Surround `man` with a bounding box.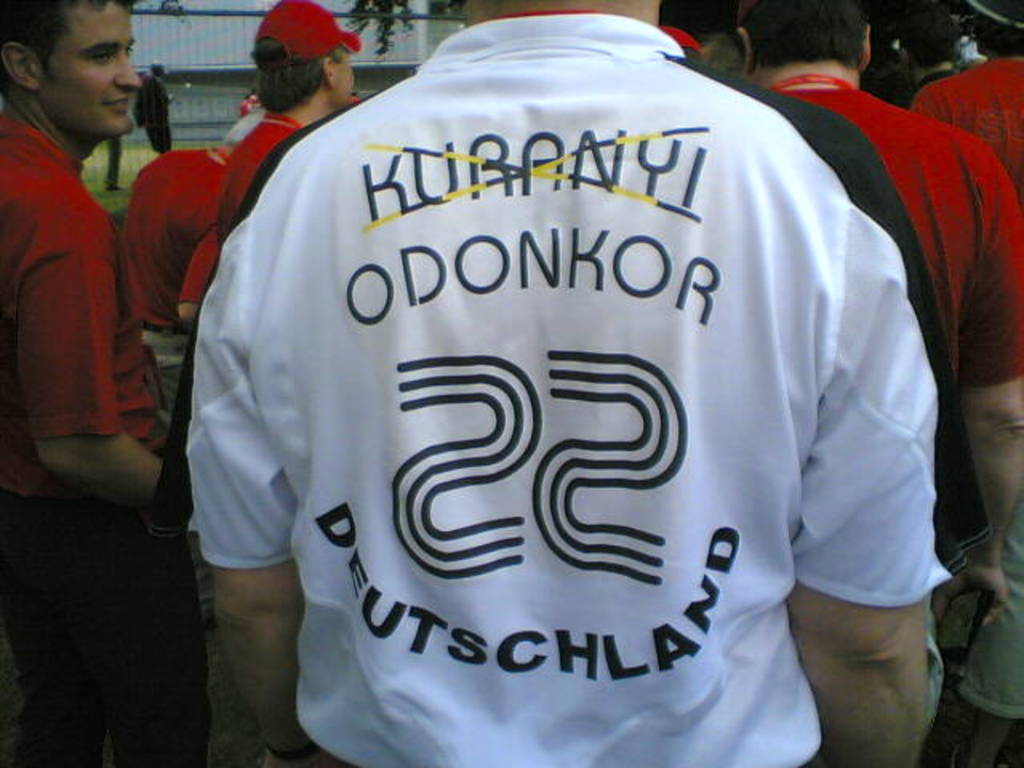
x1=187, y1=0, x2=955, y2=766.
